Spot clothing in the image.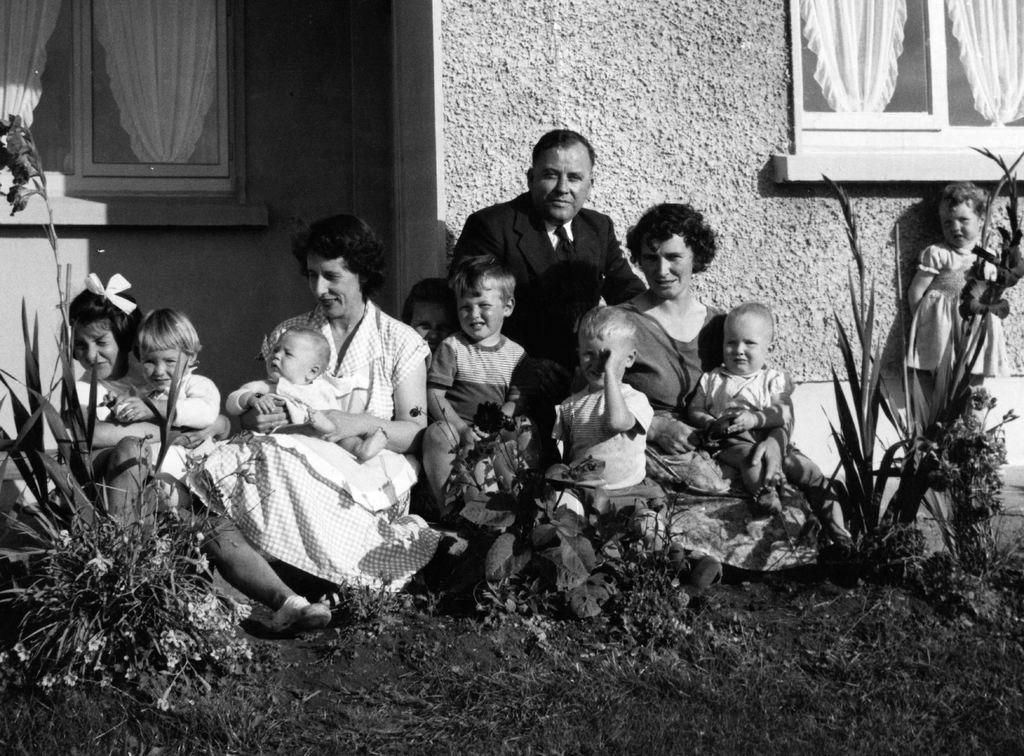
clothing found at bbox(152, 379, 225, 473).
